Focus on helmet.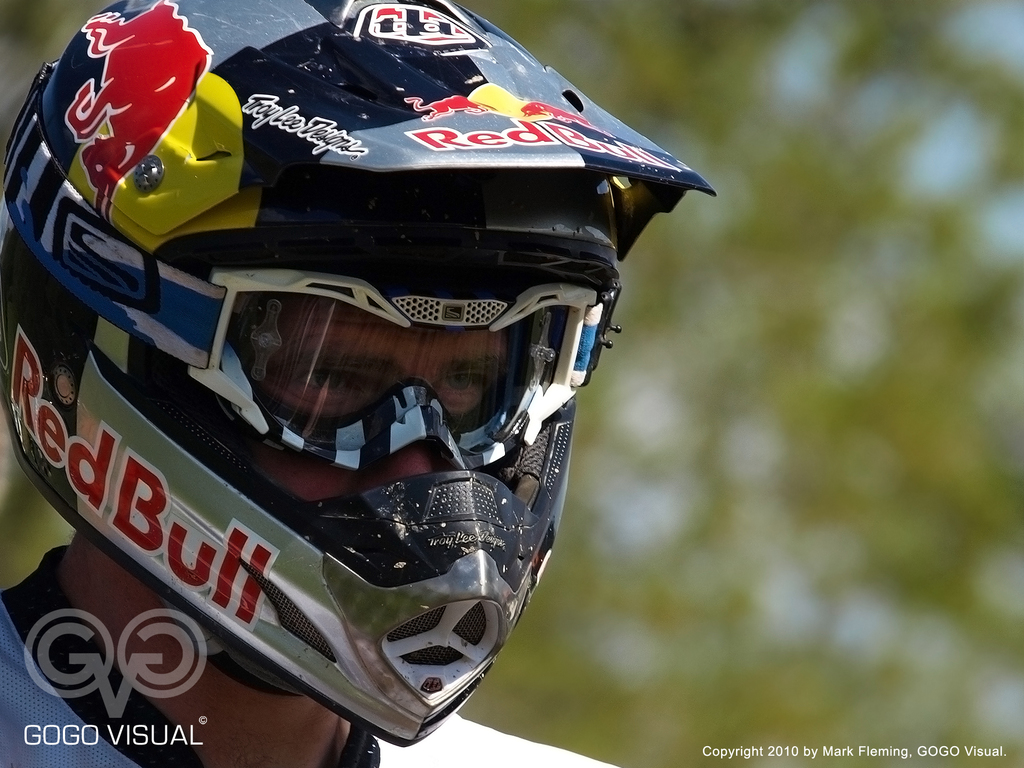
Focused at select_region(0, 0, 715, 751).
